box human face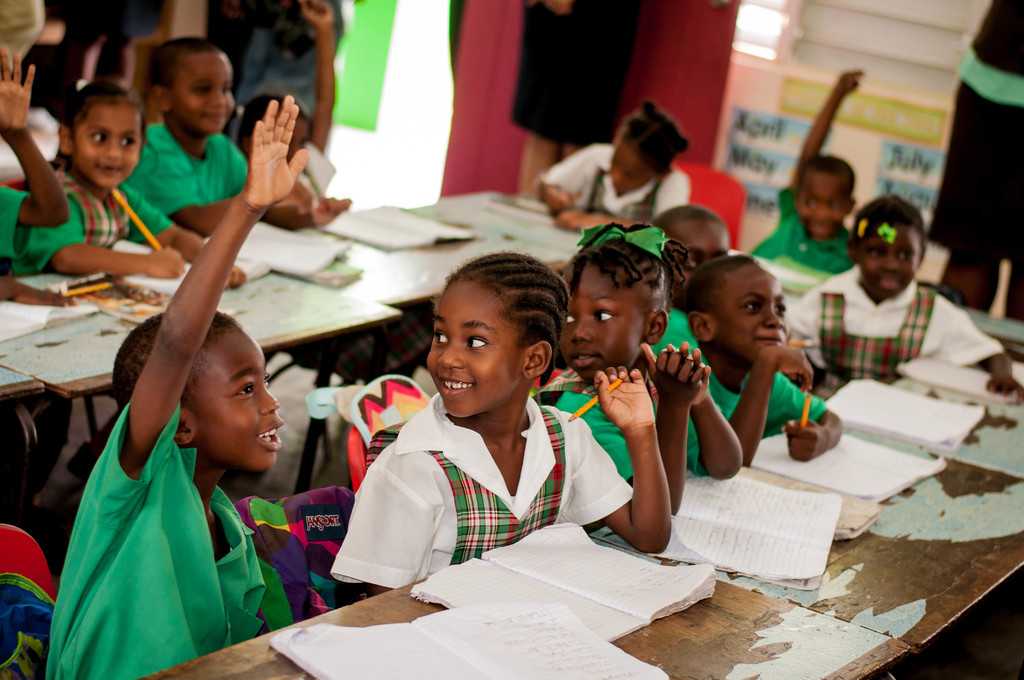
(566, 265, 644, 384)
